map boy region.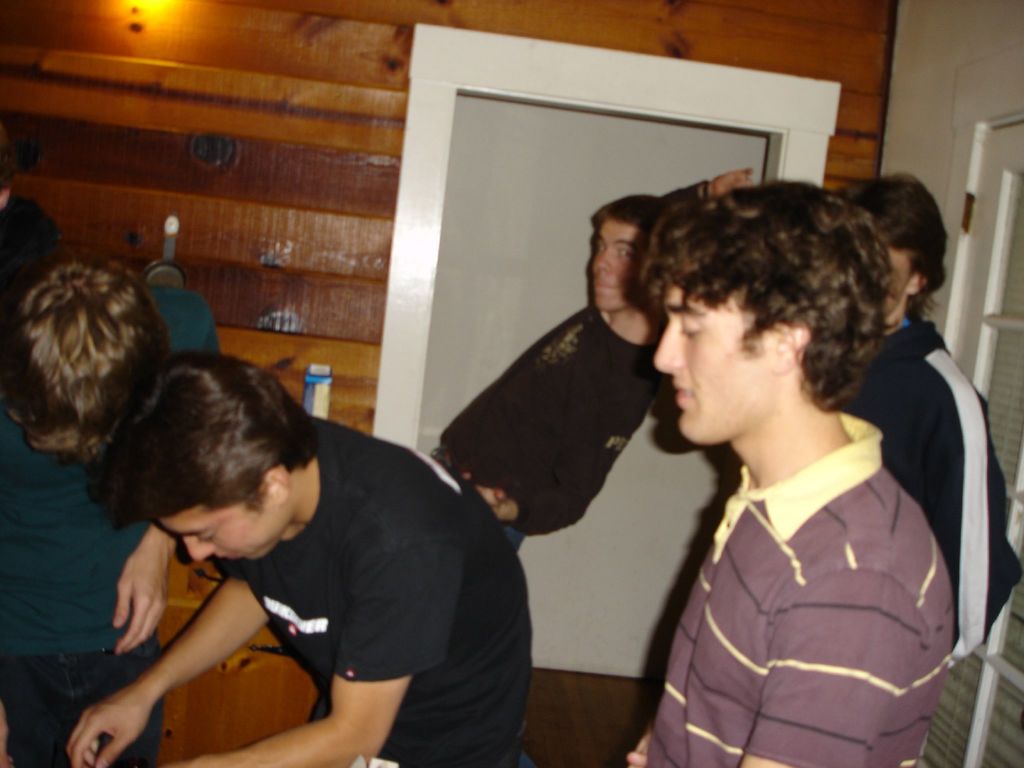
Mapped to (x1=836, y1=172, x2=1023, y2=667).
